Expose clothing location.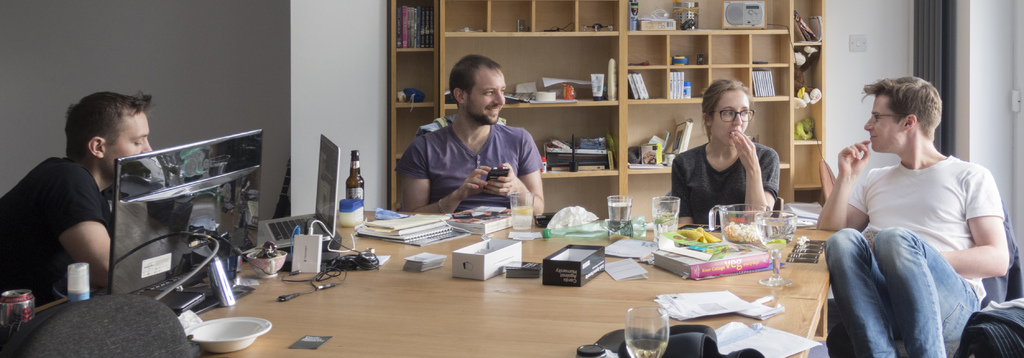
Exposed at [left=0, top=157, right=108, bottom=313].
